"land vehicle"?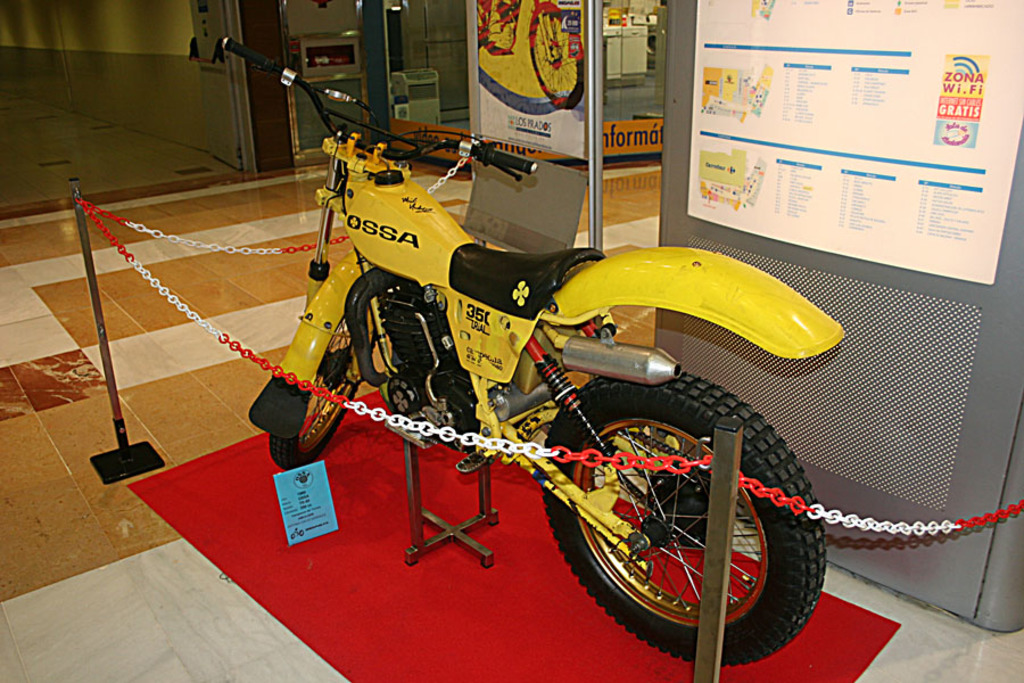
bbox(223, 36, 844, 668)
